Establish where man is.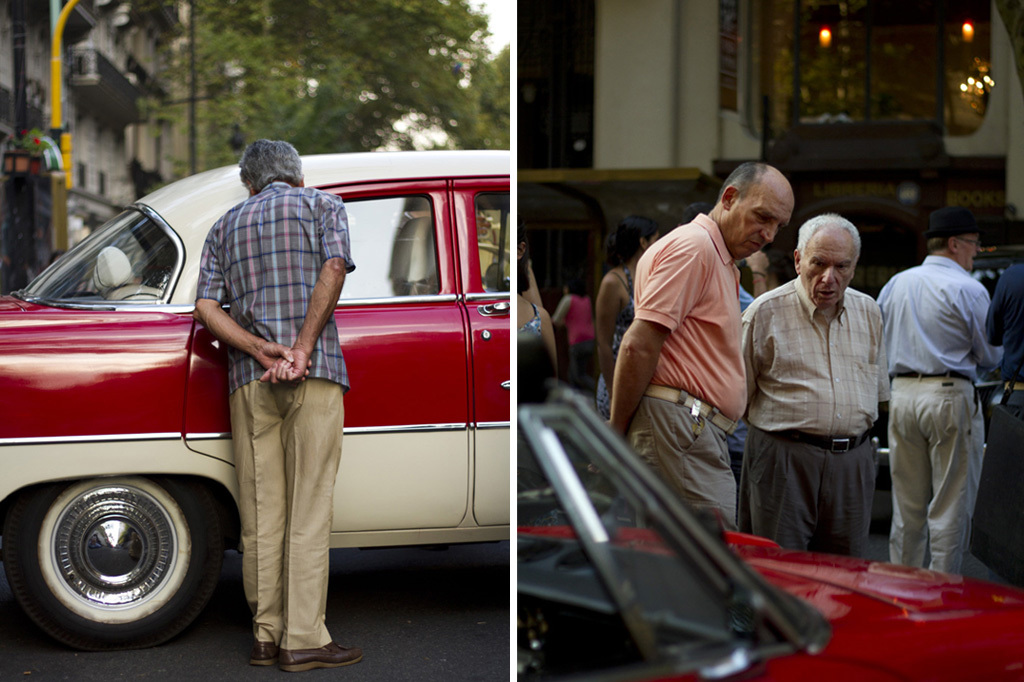
Established at locate(747, 196, 914, 578).
